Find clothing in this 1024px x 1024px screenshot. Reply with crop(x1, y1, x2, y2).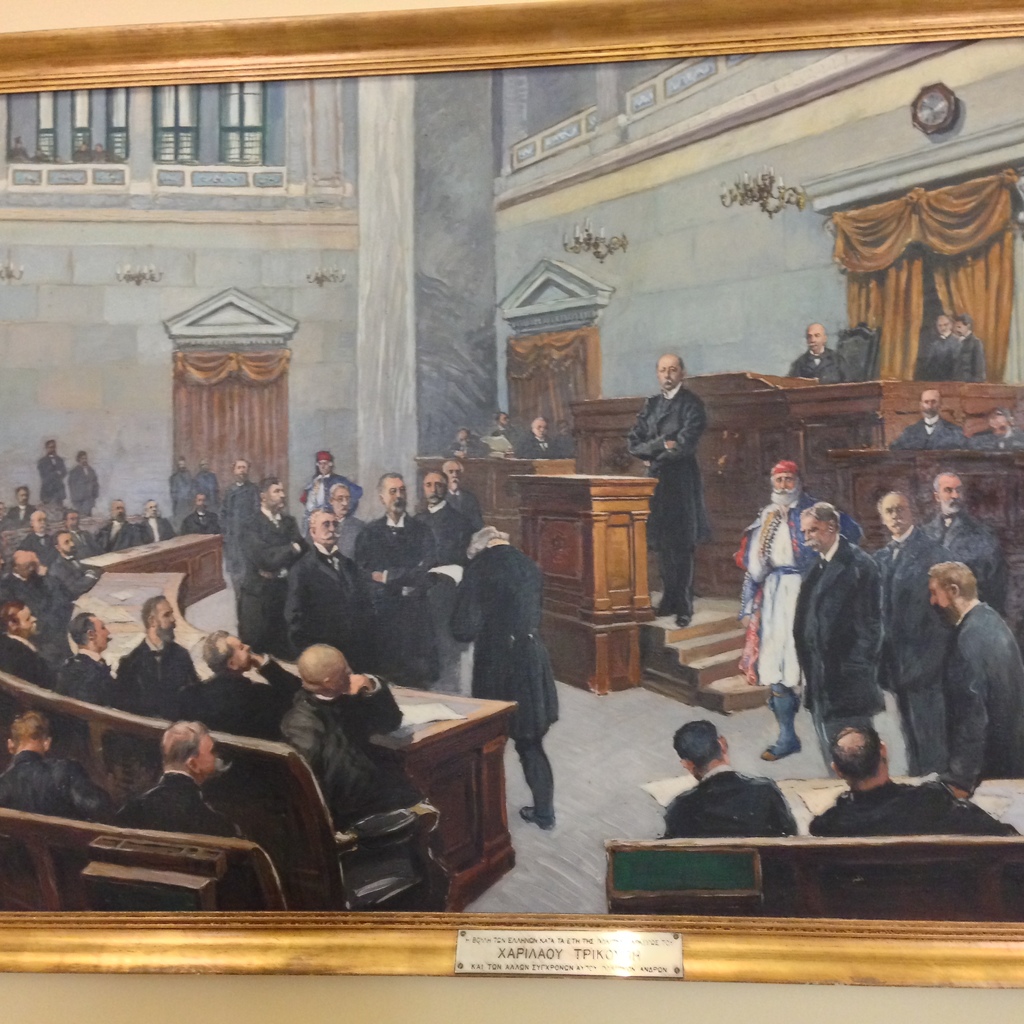
crop(961, 335, 1001, 383).
